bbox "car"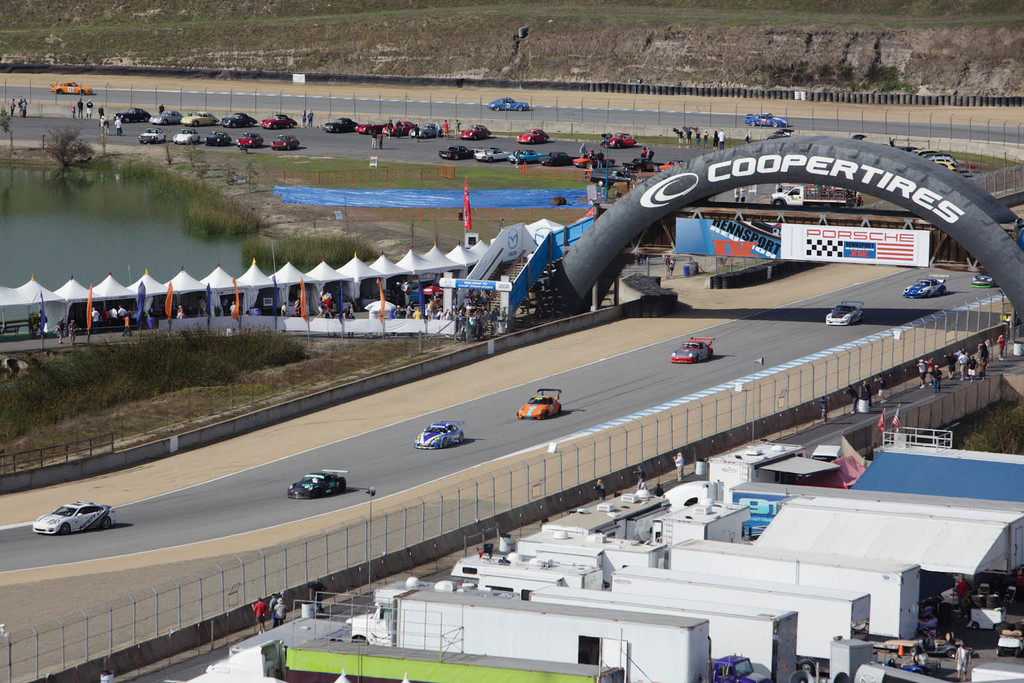
{"left": 148, "top": 111, "right": 181, "bottom": 122}
